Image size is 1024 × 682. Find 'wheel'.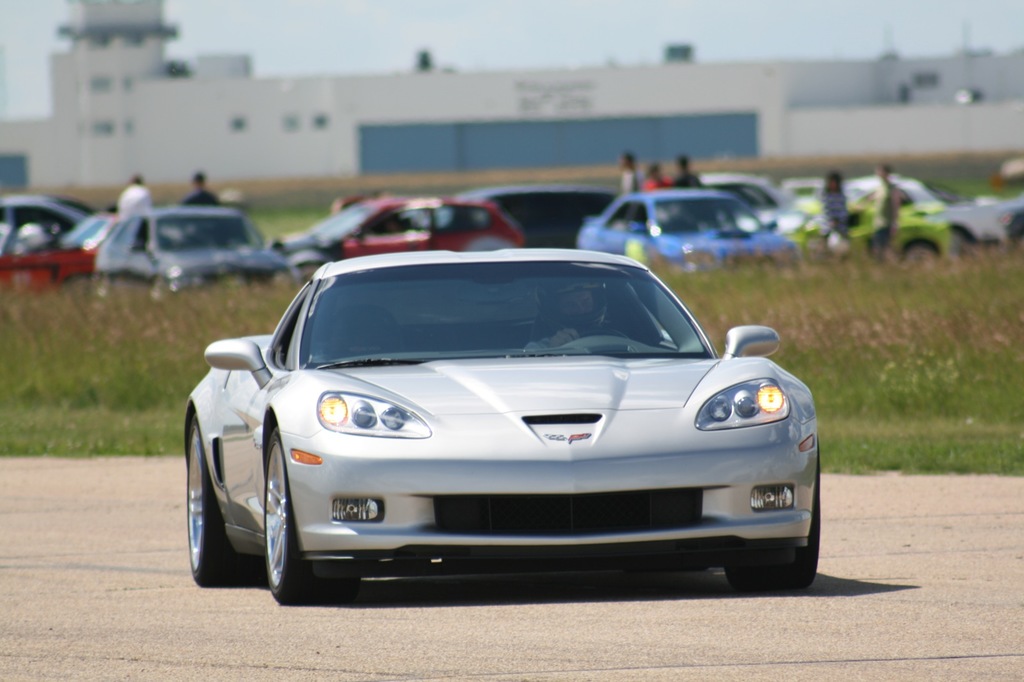
(x1=729, y1=446, x2=820, y2=590).
